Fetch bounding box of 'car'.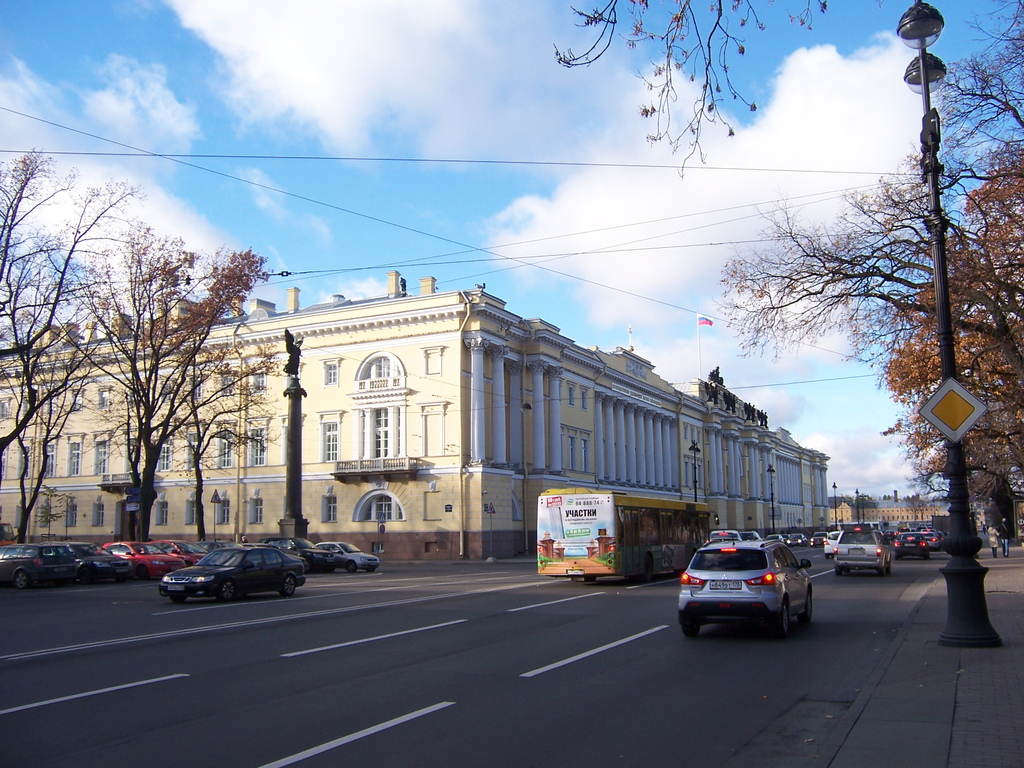
Bbox: box(818, 529, 845, 558).
